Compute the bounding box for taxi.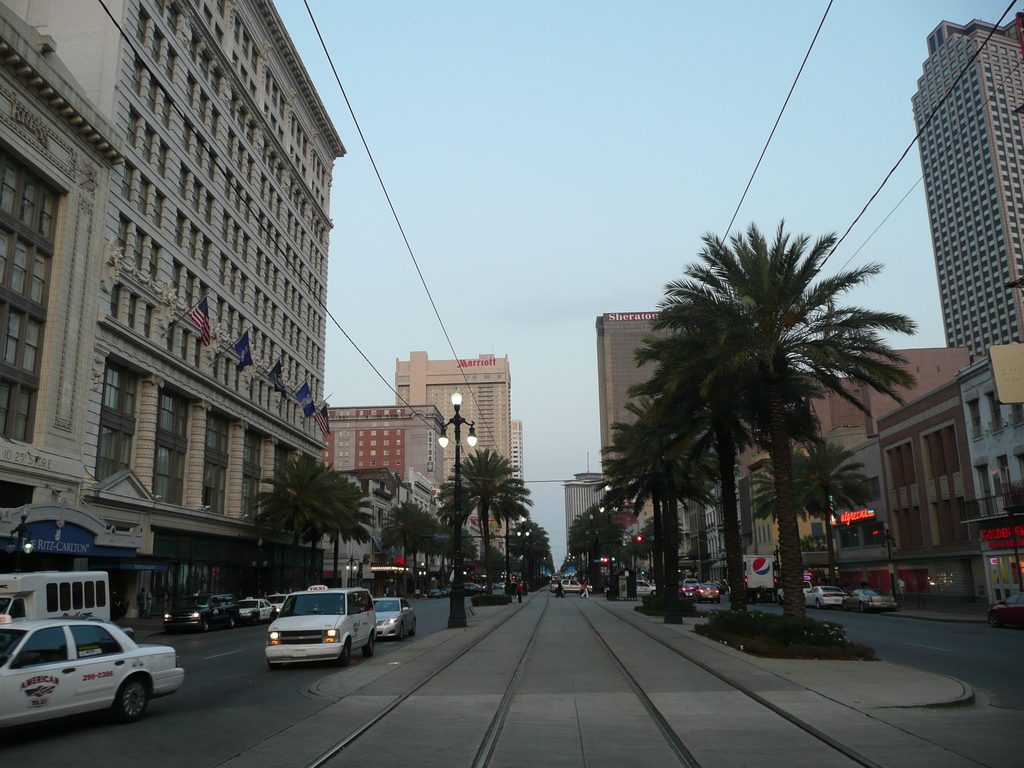
{"x1": 10, "y1": 578, "x2": 169, "y2": 733}.
